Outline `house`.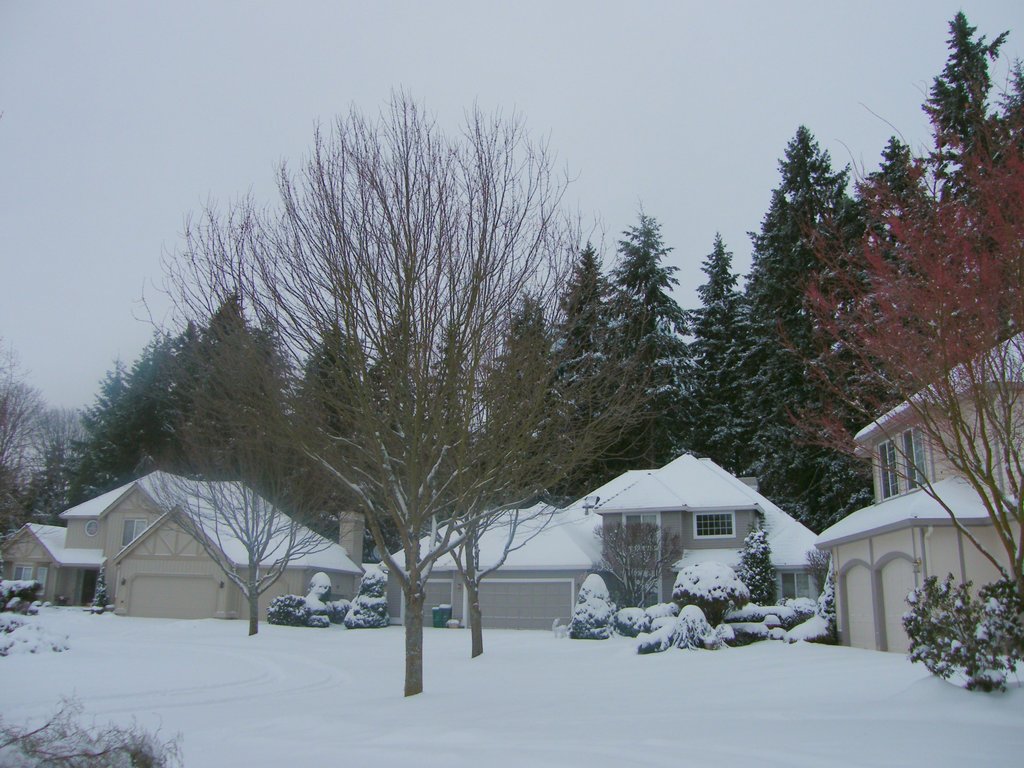
Outline: 0/516/109/609.
